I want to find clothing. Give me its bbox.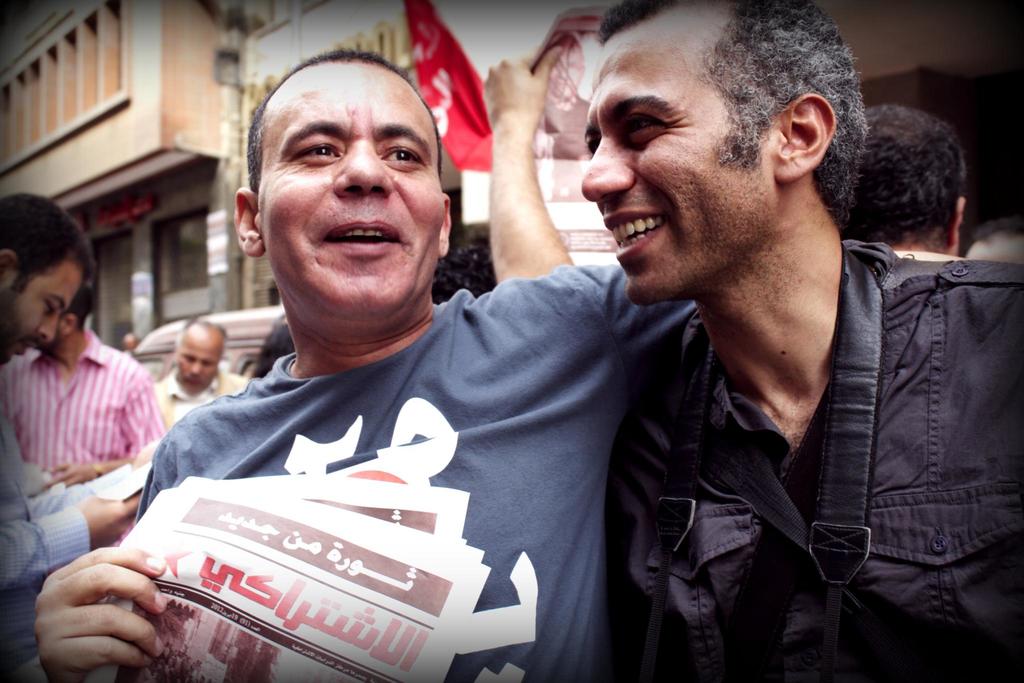
[x1=77, y1=266, x2=696, y2=667].
